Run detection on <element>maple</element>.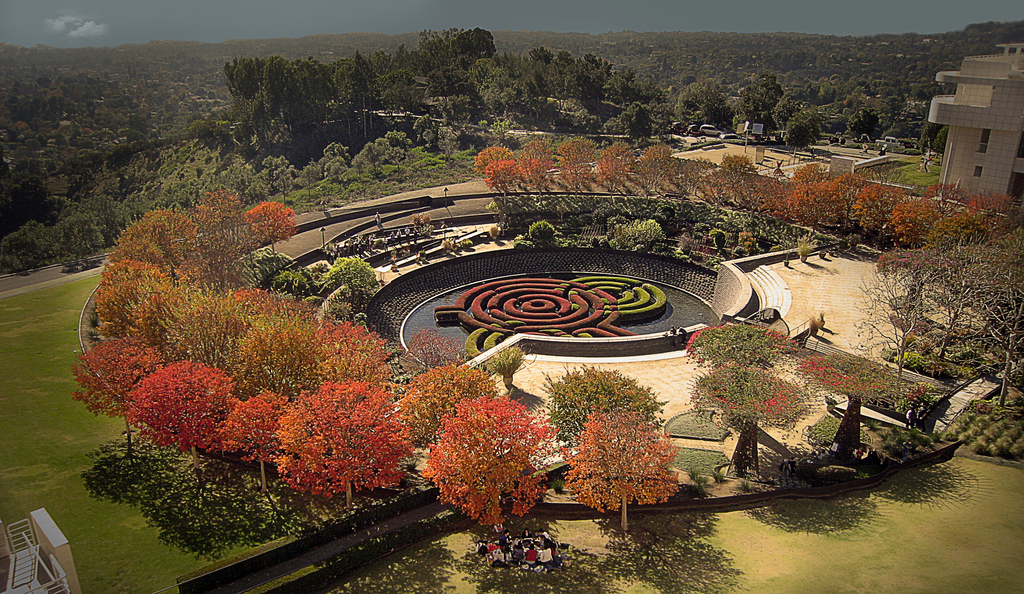
Result: <region>873, 239, 956, 360</region>.
